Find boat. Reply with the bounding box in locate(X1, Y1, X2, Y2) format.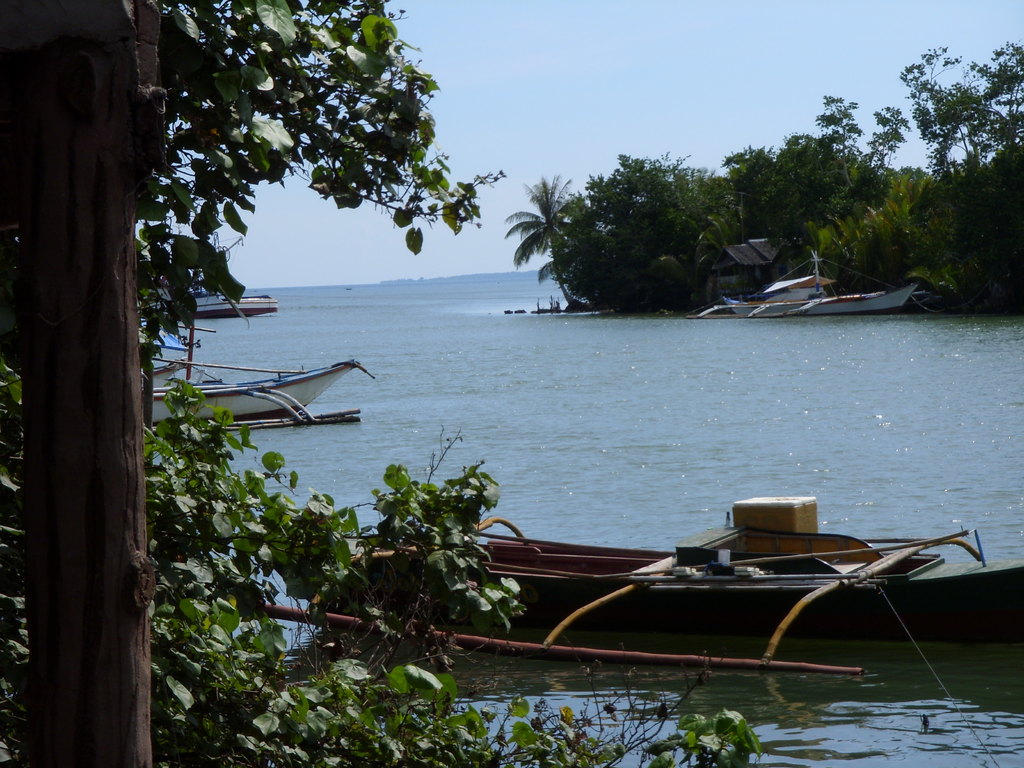
locate(432, 481, 1014, 663).
